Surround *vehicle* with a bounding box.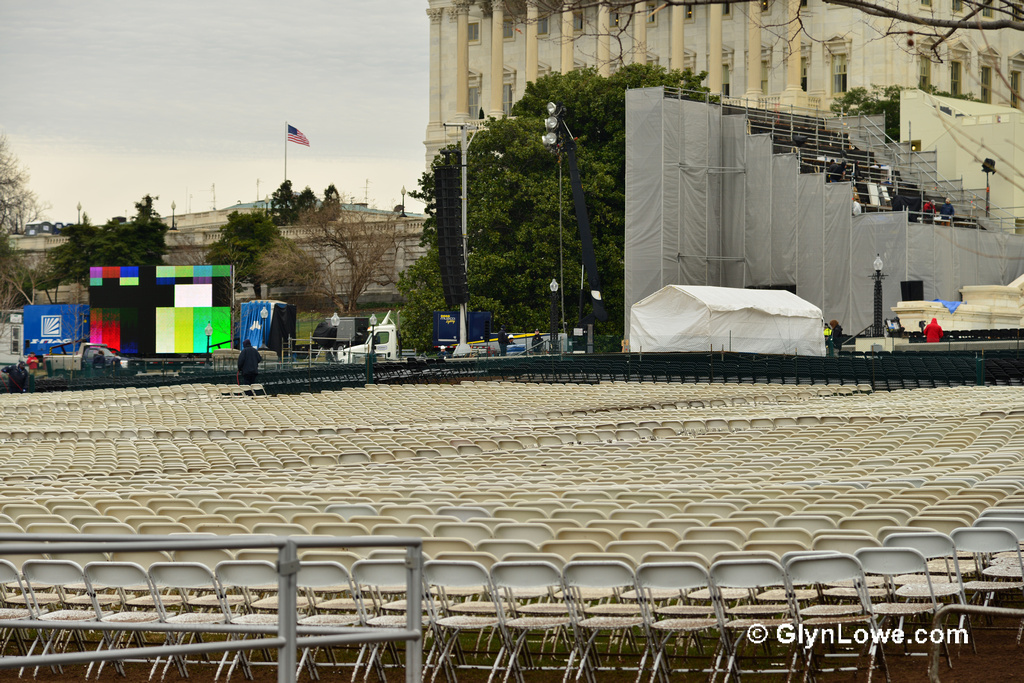
x1=43, y1=340, x2=136, y2=379.
